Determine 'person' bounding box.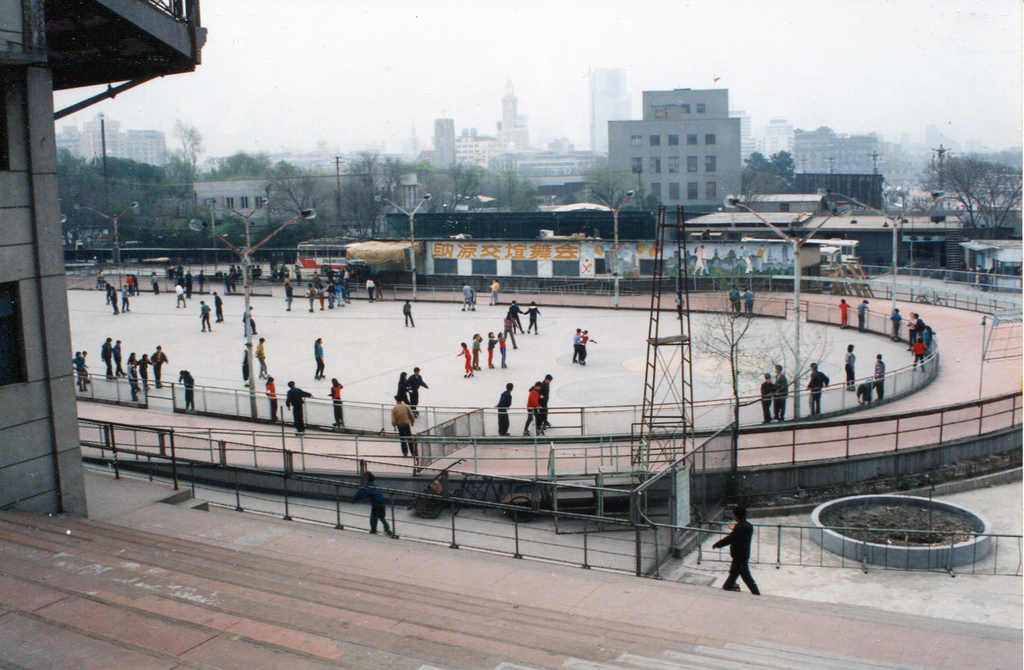
Determined: 150 270 159 295.
